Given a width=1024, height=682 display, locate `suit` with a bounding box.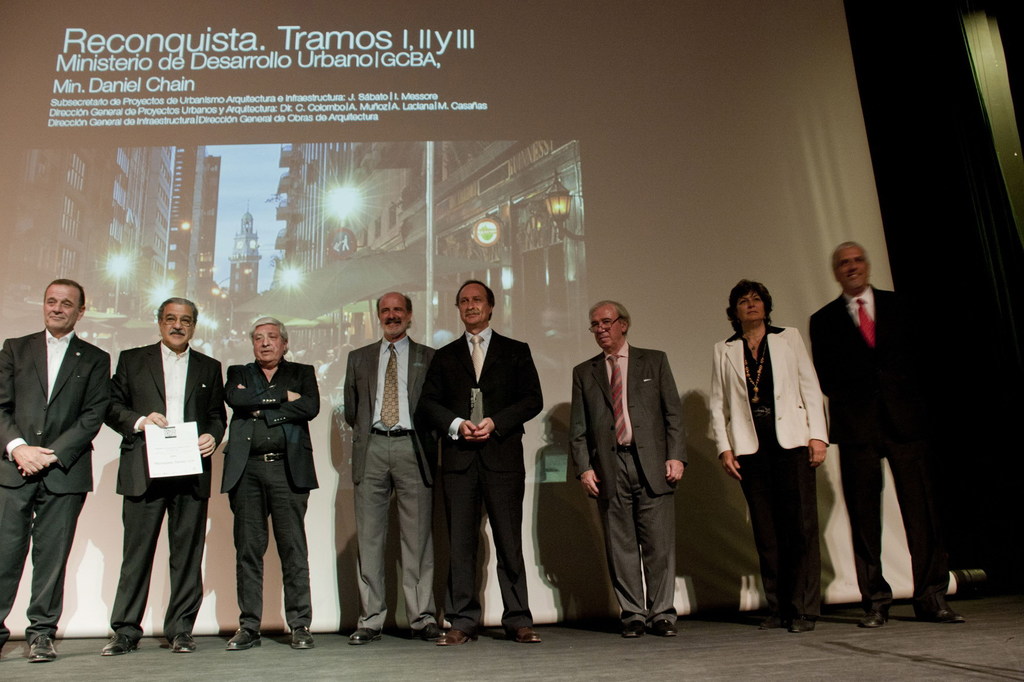
Located: rect(343, 337, 435, 633).
